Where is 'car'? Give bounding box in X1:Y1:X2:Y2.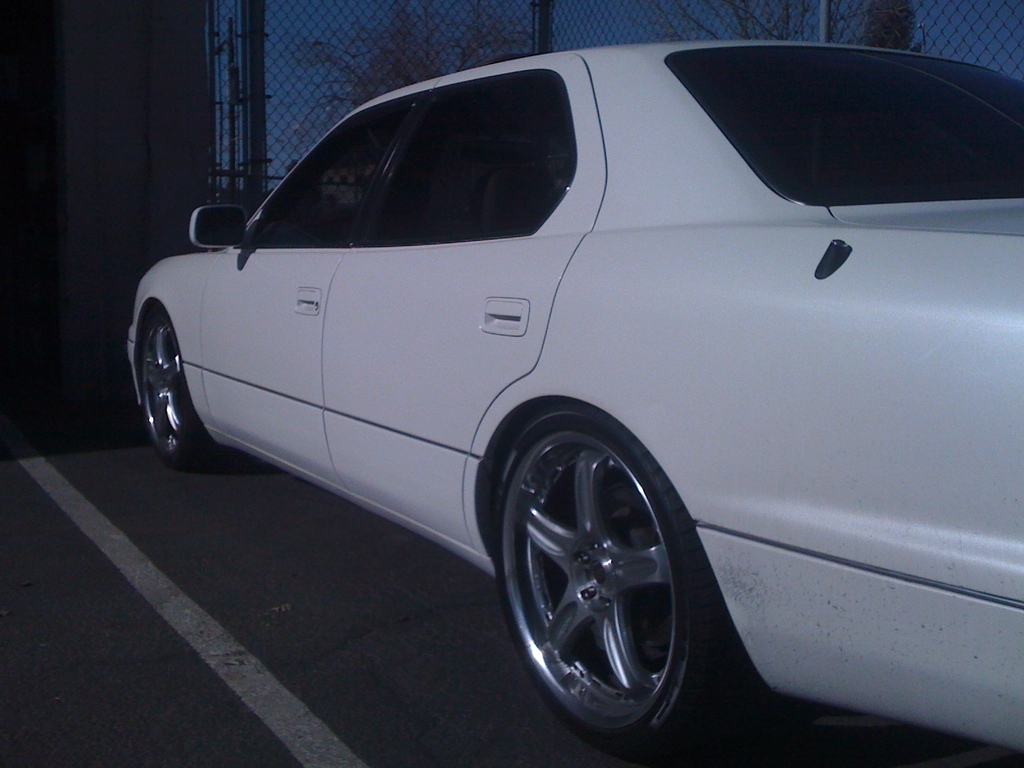
124:43:1023:767.
